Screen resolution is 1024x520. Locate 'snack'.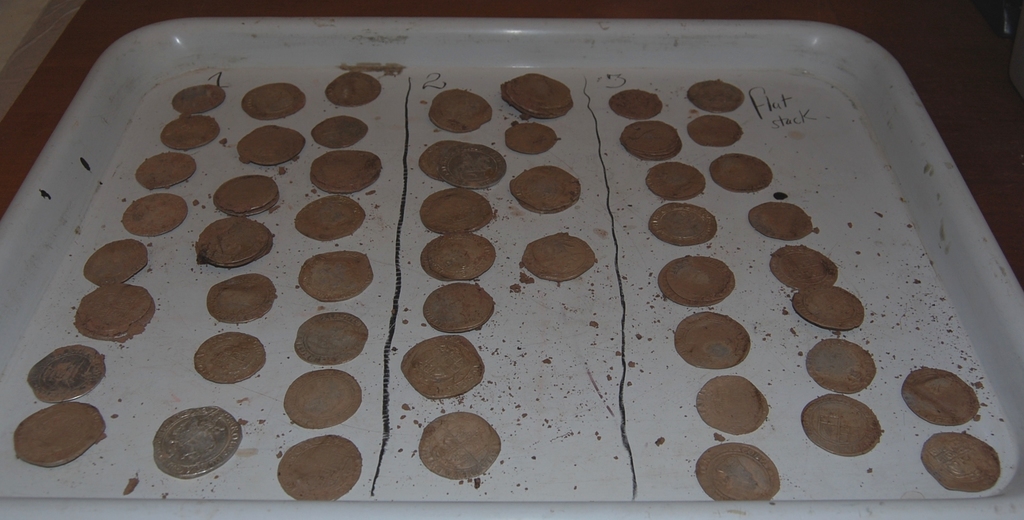
753,195,815,236.
